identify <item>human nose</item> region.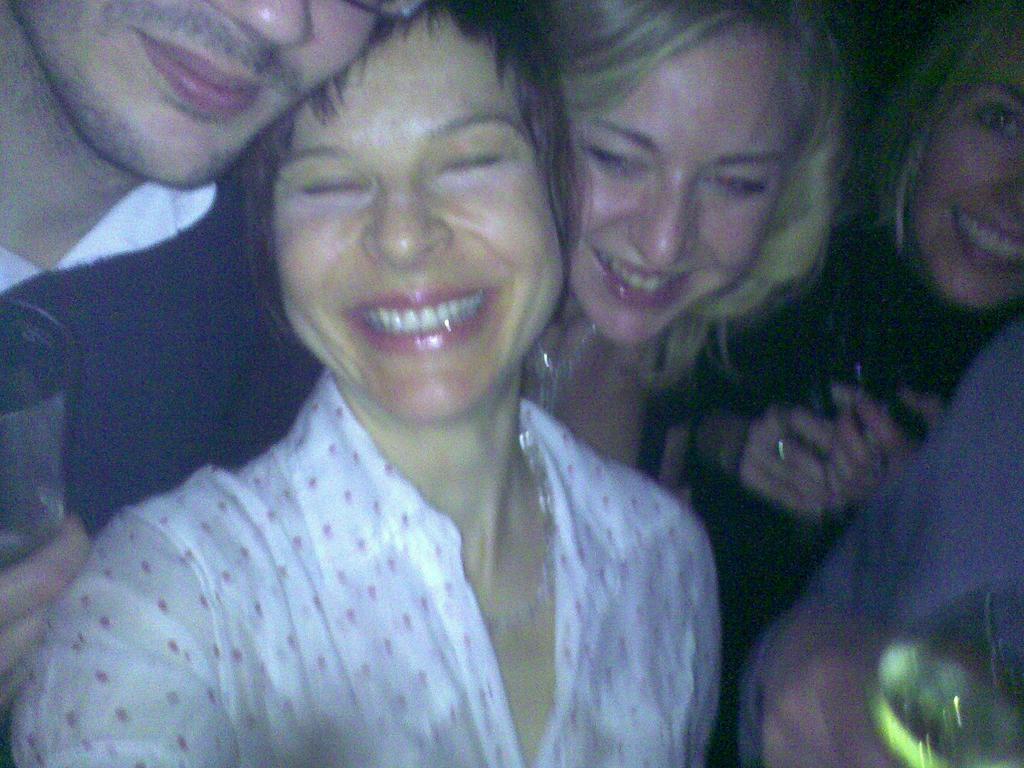
Region: bbox=[202, 0, 316, 53].
